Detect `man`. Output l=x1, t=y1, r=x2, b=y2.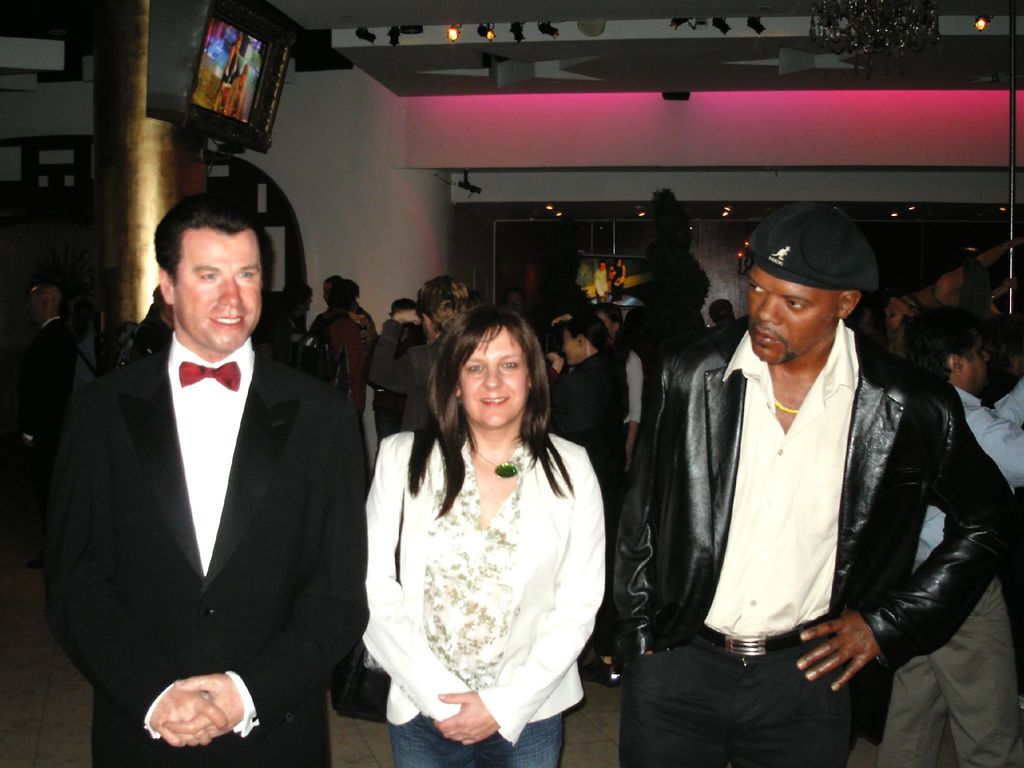
l=44, t=193, r=370, b=767.
